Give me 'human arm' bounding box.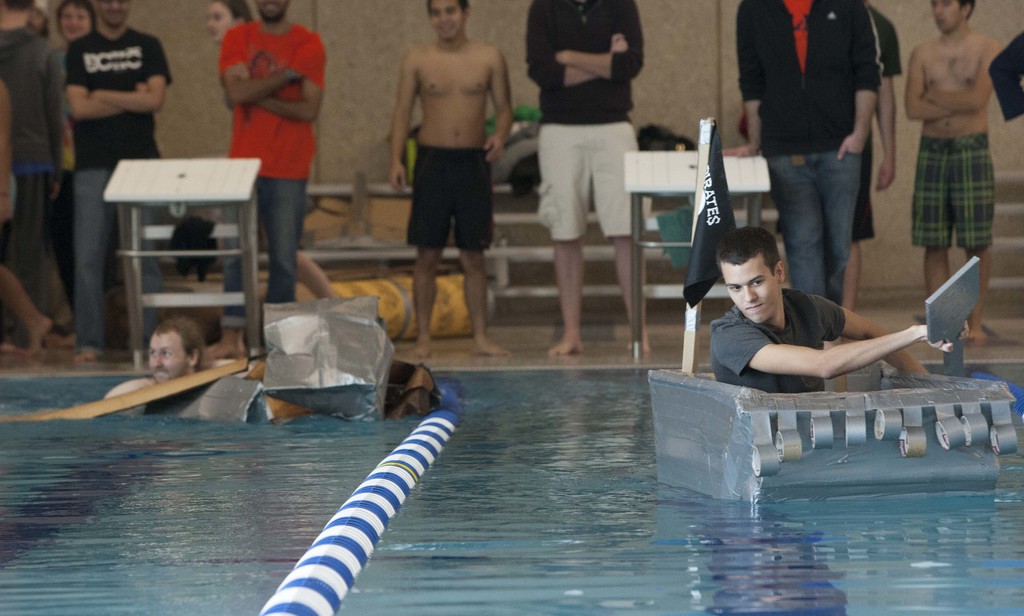
<bbox>722, 0, 762, 155</bbox>.
